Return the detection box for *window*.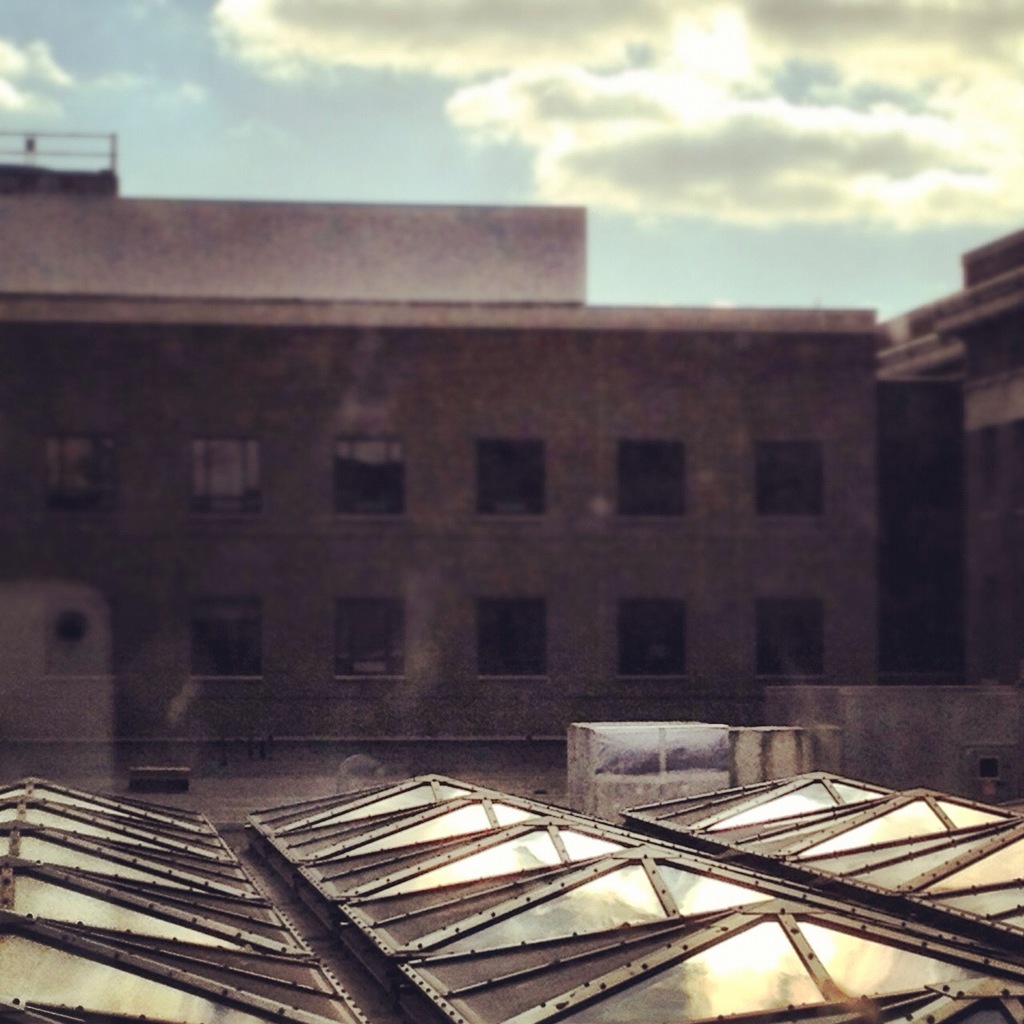
pyautogui.locateOnScreen(756, 598, 825, 670).
